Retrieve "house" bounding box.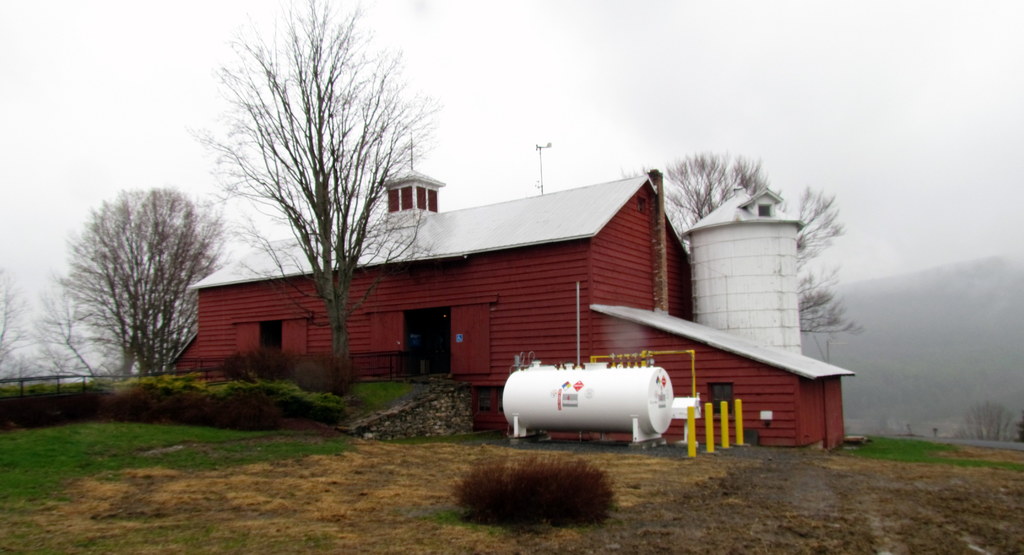
Bounding box: pyautogui.locateOnScreen(163, 138, 857, 447).
